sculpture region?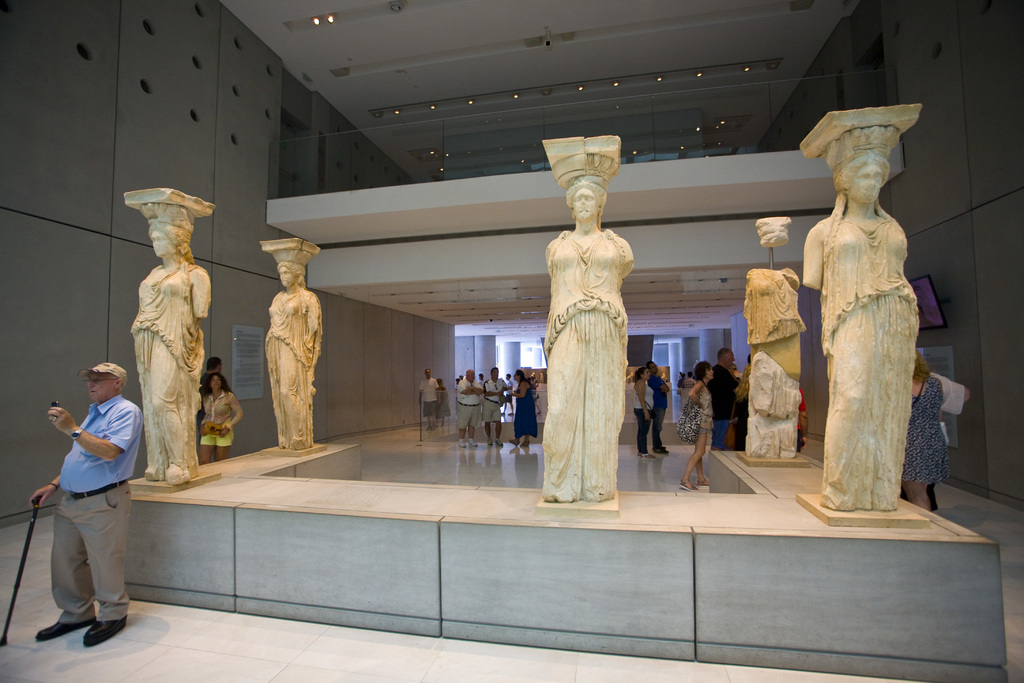
left=727, top=208, right=827, bottom=475
